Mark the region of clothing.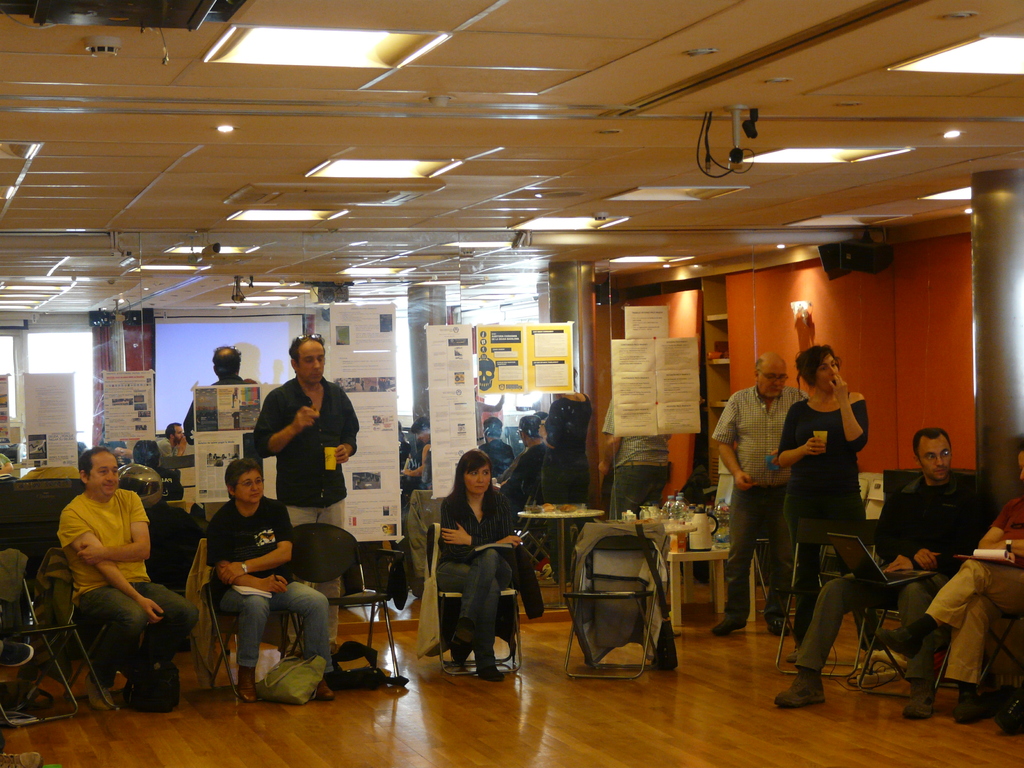
Region: detection(200, 497, 340, 668).
